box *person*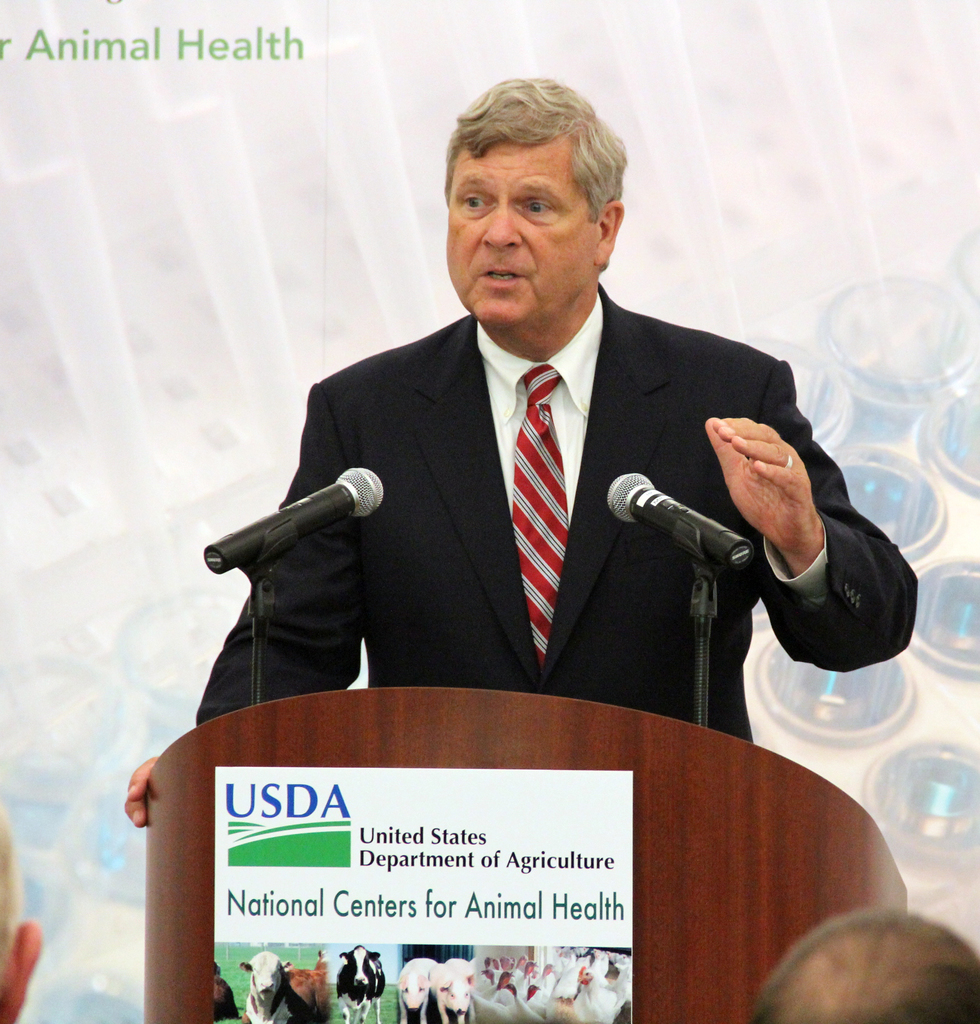
(x1=125, y1=72, x2=921, y2=804)
